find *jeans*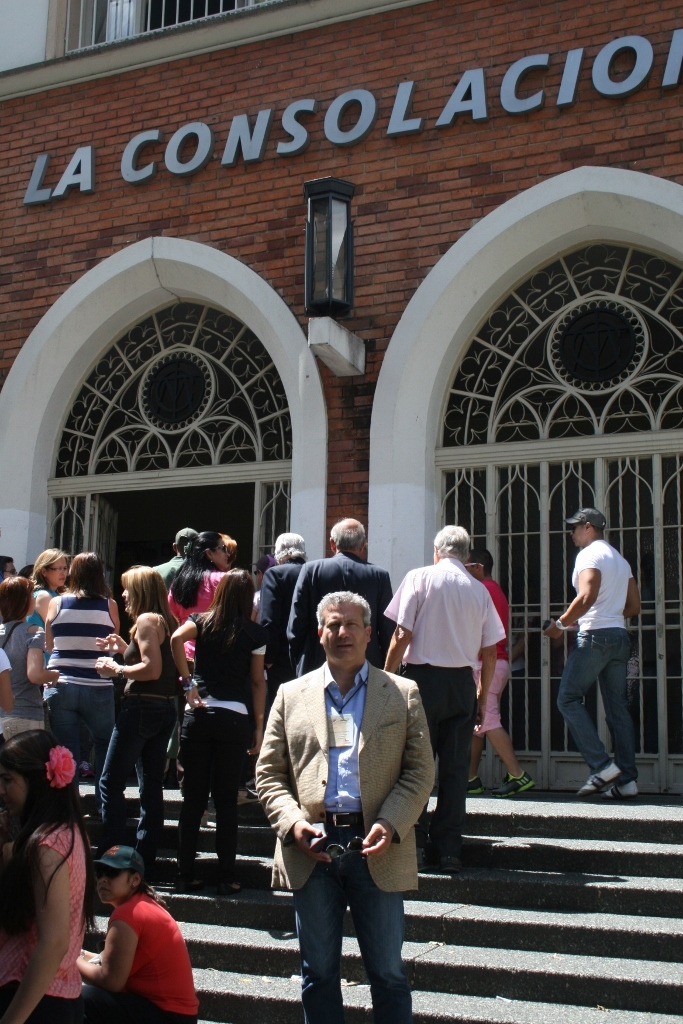
x1=285, y1=832, x2=414, y2=1023
